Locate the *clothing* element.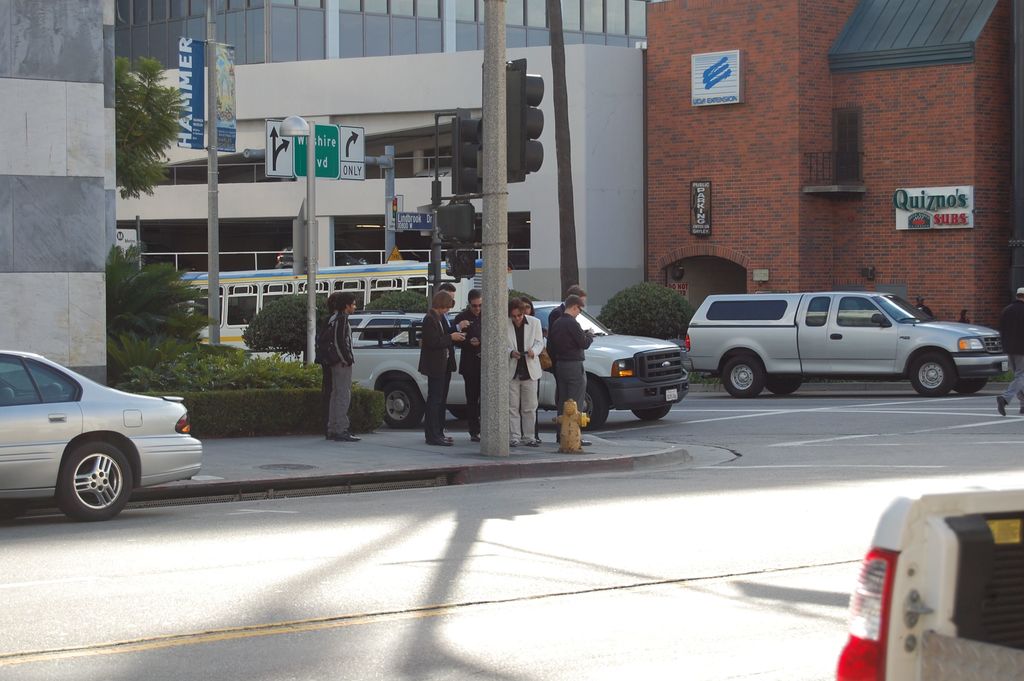
Element bbox: (left=1003, top=299, right=1023, bottom=409).
